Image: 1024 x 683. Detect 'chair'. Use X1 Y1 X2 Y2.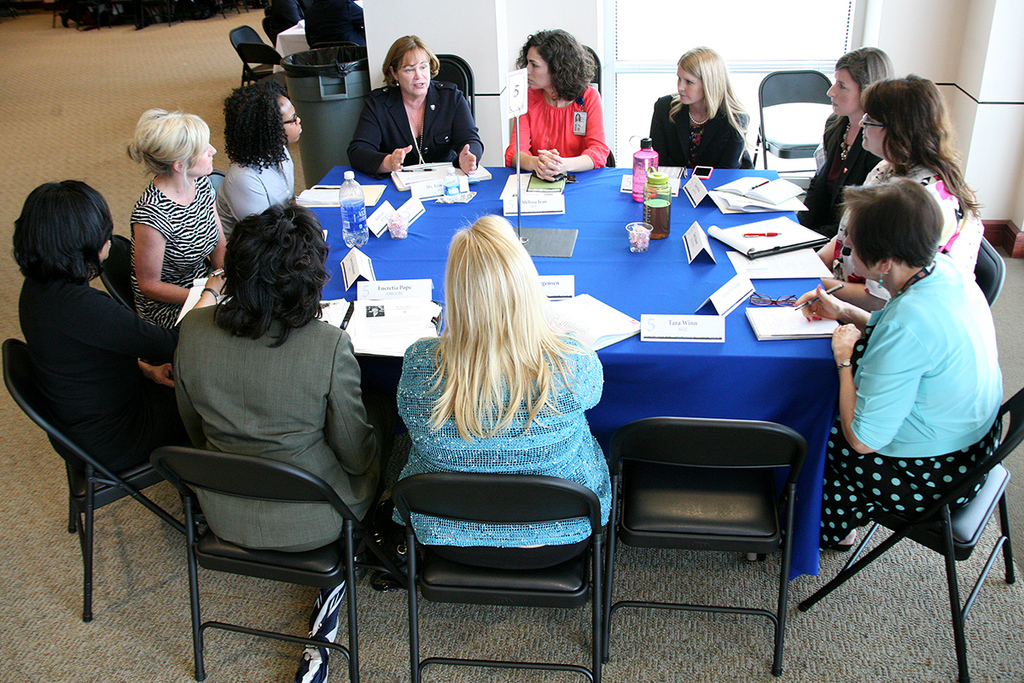
154 426 398 682.
